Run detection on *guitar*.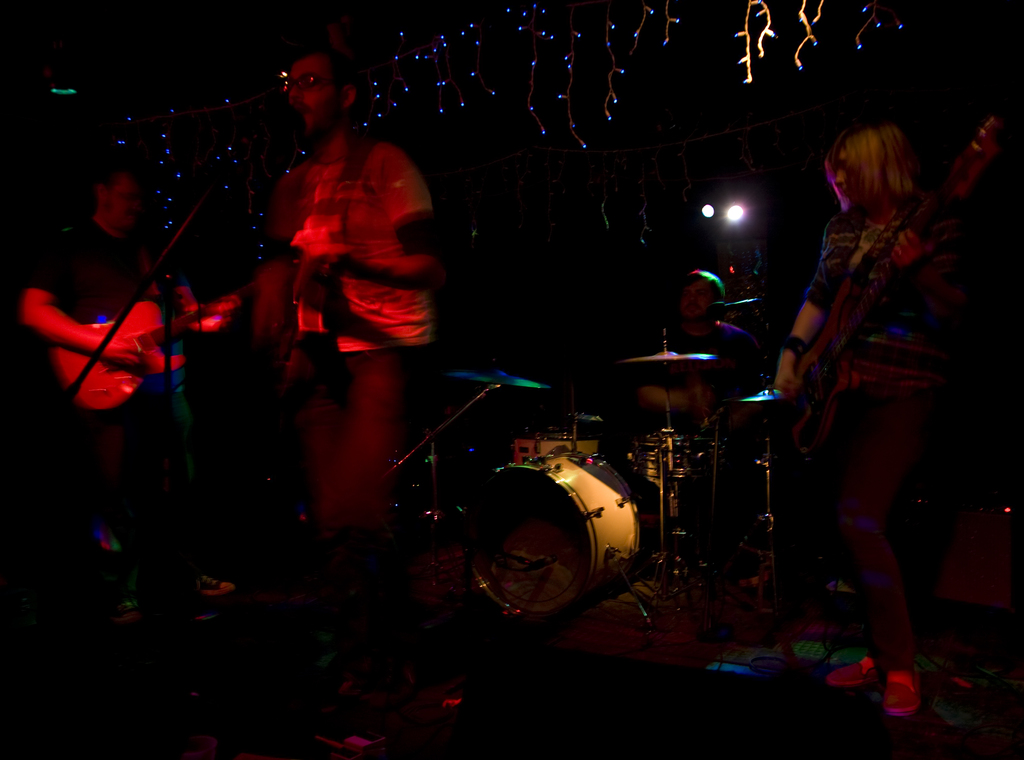
Result: (x1=772, y1=109, x2=1010, y2=452).
